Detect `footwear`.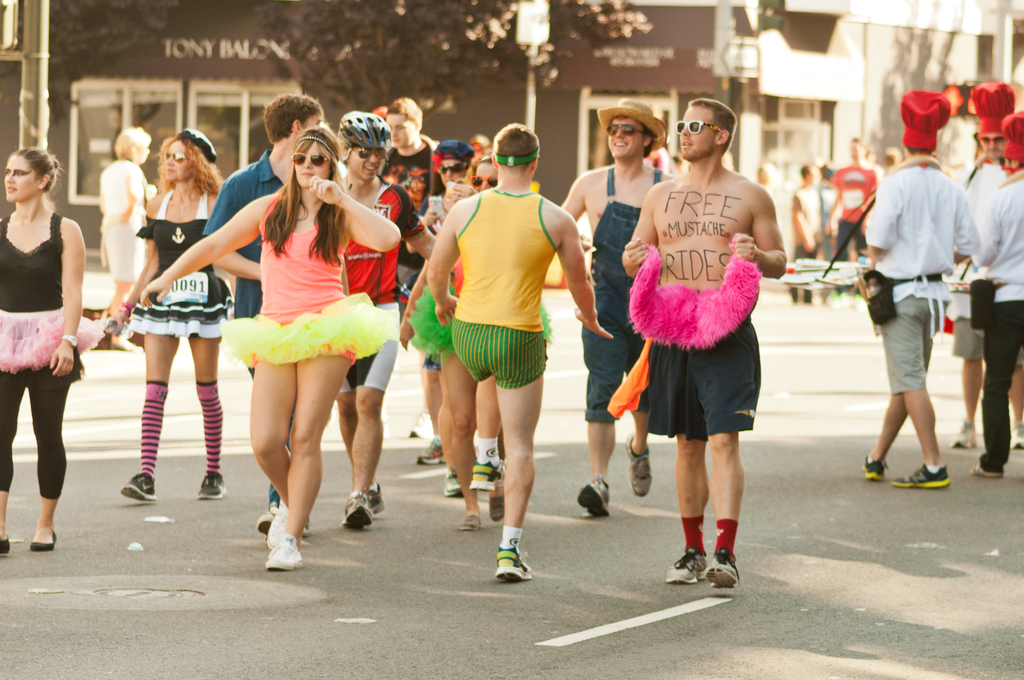
Detected at box(467, 457, 509, 489).
